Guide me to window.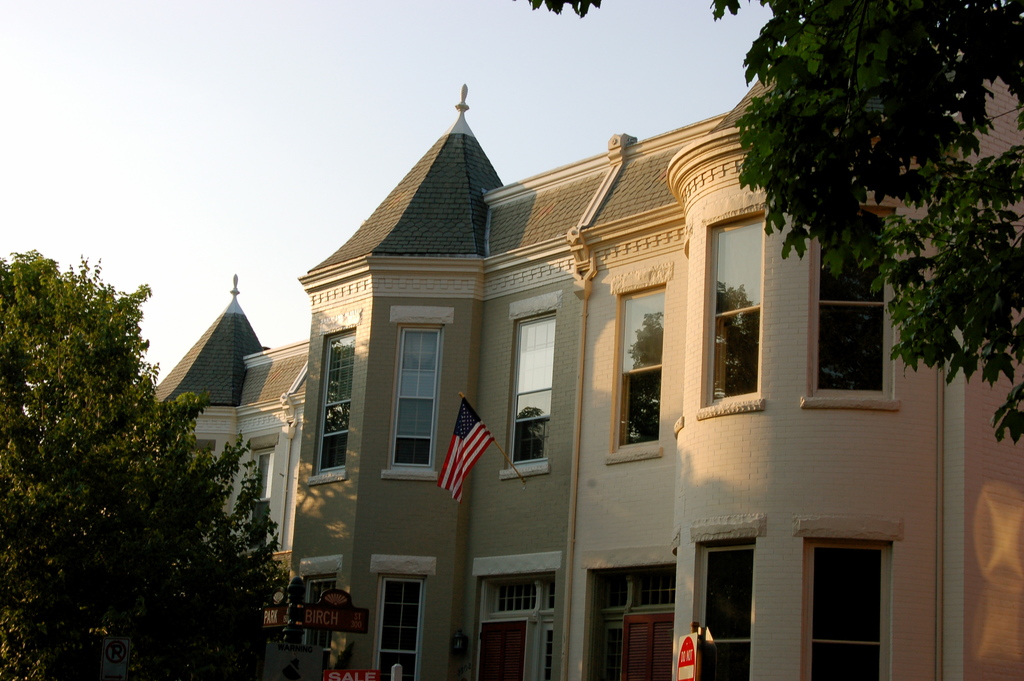
Guidance: (712,552,757,680).
